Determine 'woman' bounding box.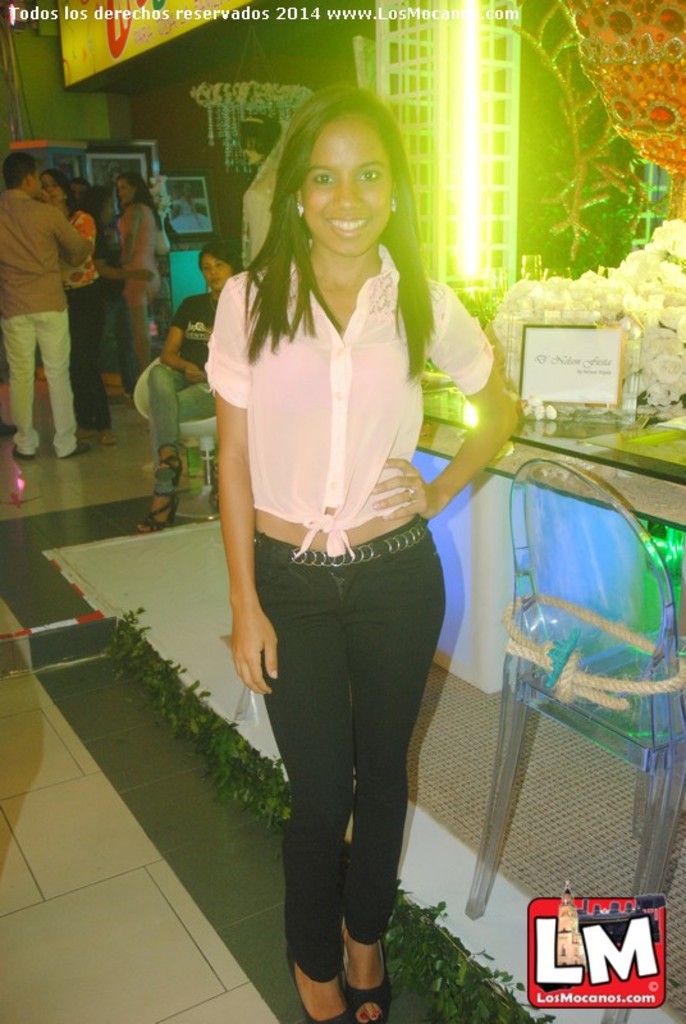
Determined: detection(136, 238, 251, 534).
